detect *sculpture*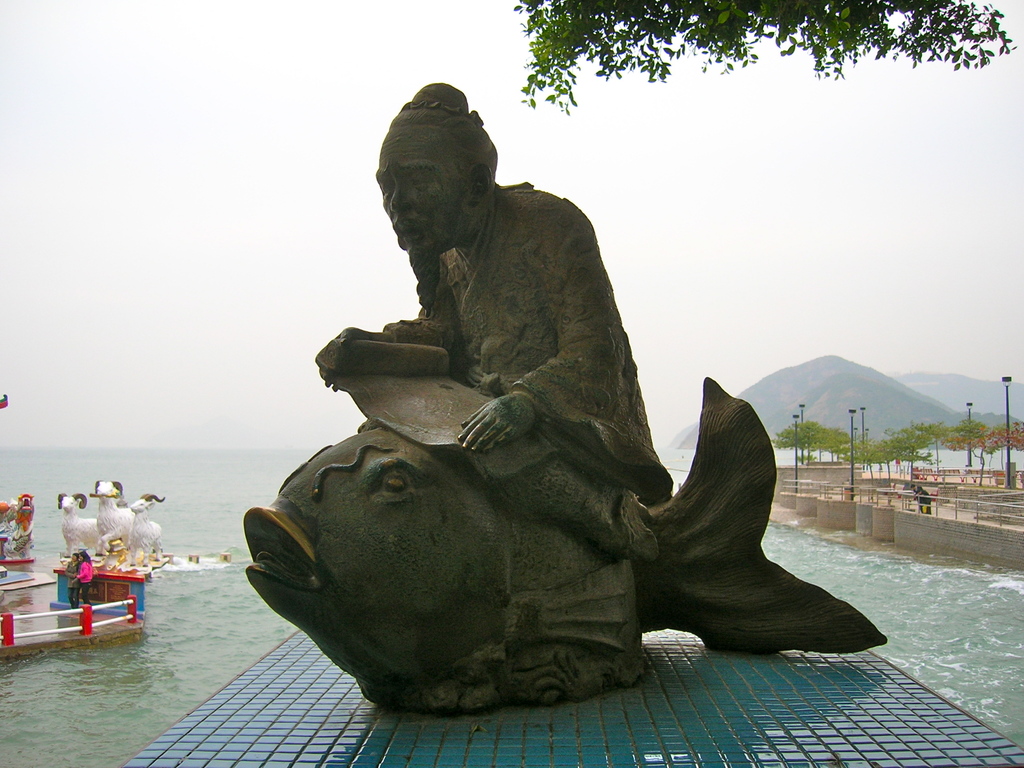
BBox(53, 491, 98, 553)
